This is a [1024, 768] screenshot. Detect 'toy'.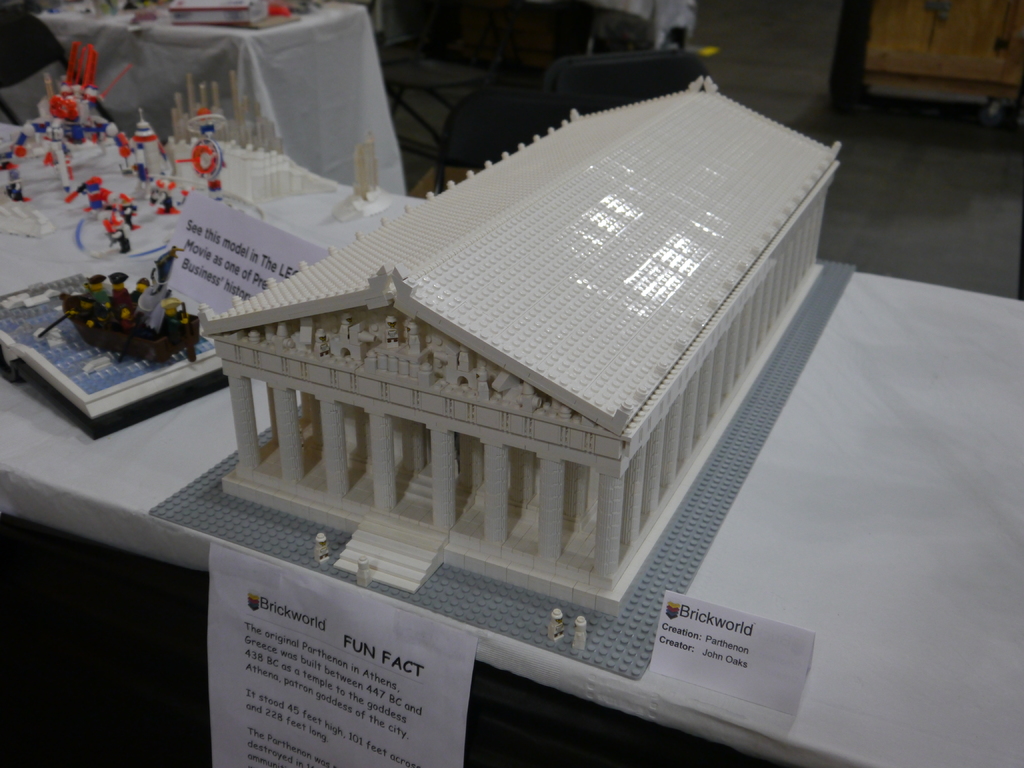
(x1=127, y1=244, x2=183, y2=330).
